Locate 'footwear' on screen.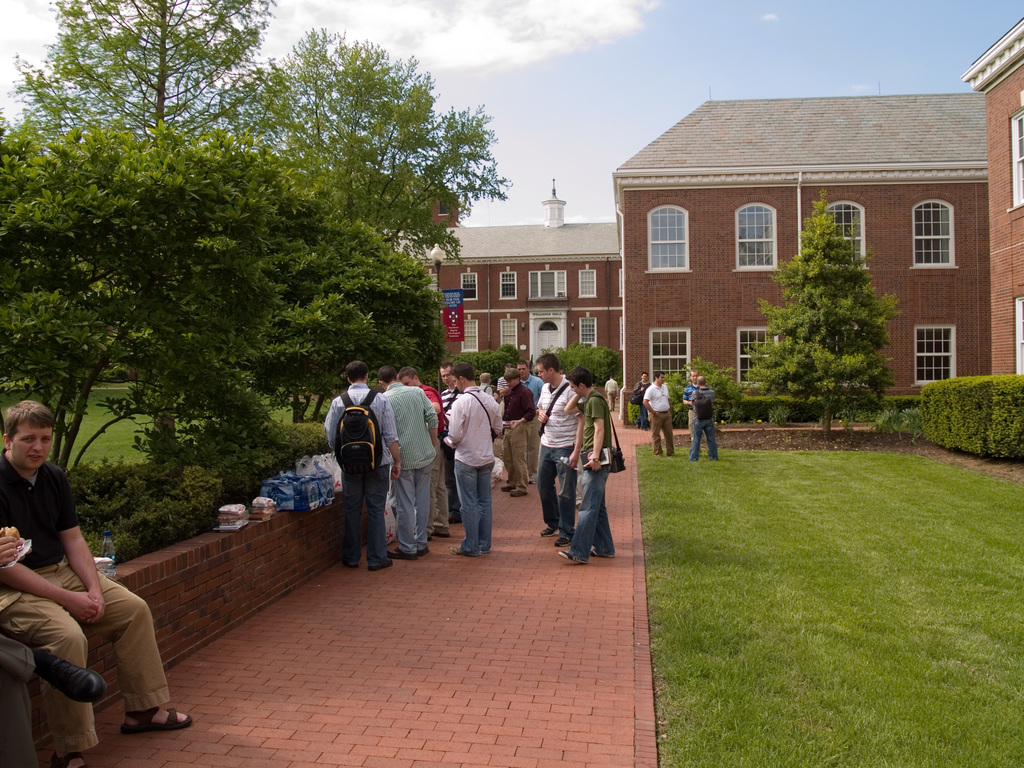
On screen at 435,524,447,541.
